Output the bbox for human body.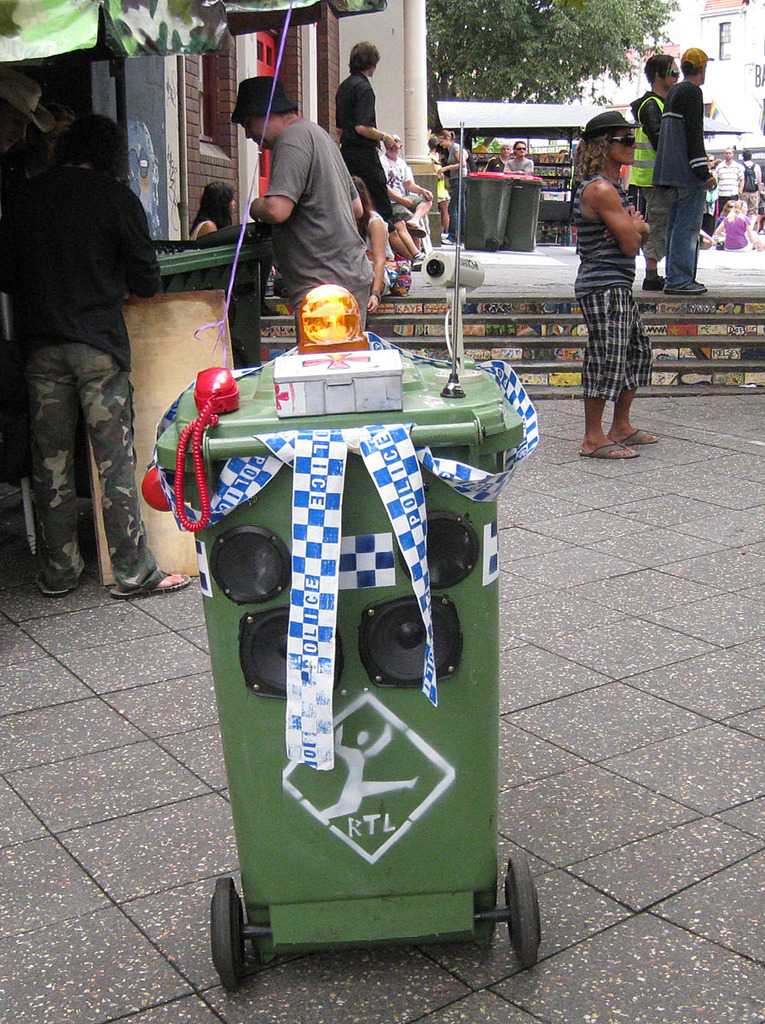
<box>571,111,658,457</box>.
